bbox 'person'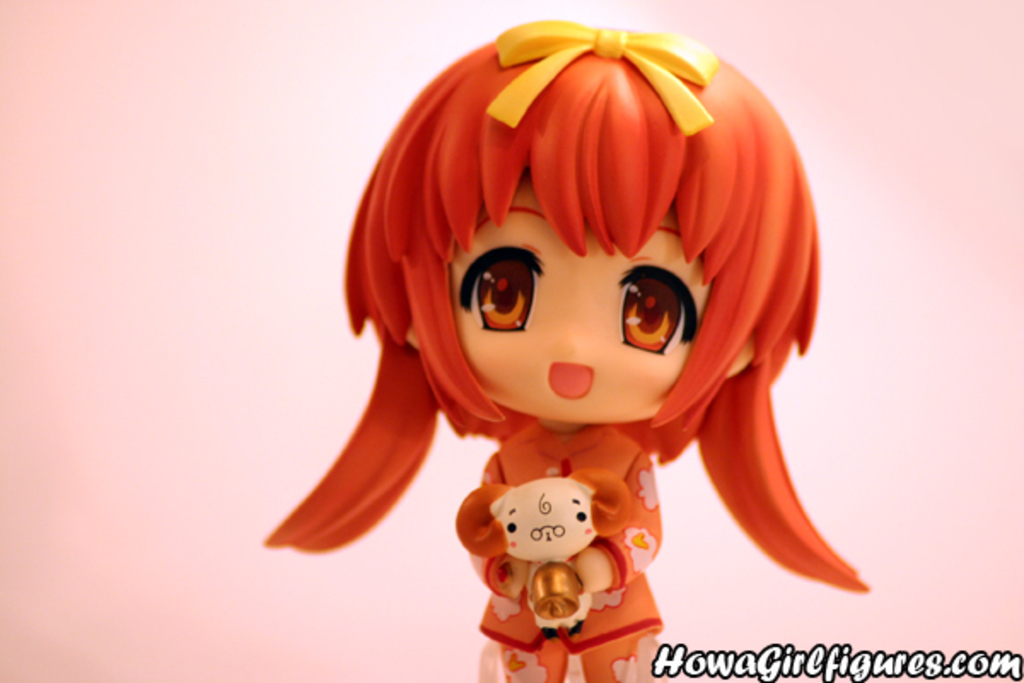
region(251, 17, 881, 644)
